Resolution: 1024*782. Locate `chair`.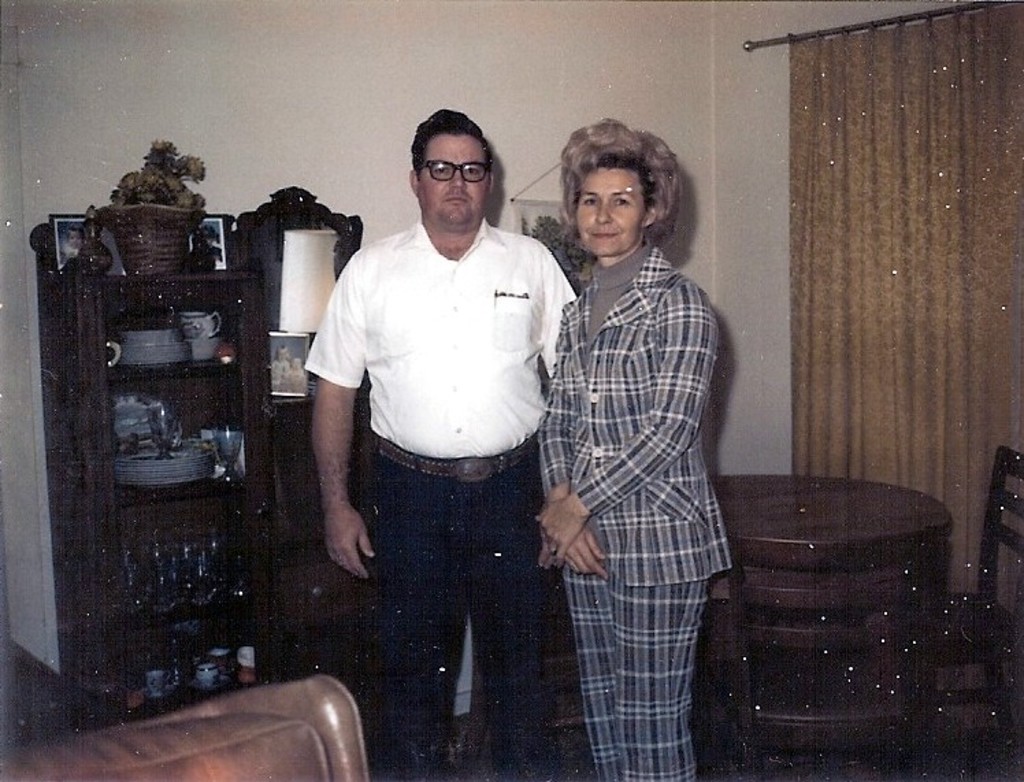
rect(719, 552, 923, 781).
